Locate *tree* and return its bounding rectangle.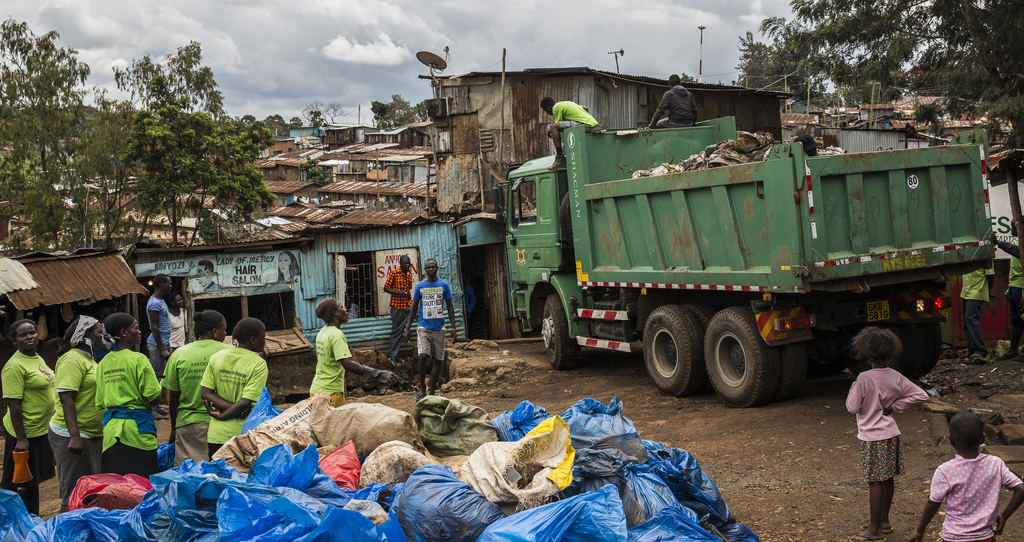
left=266, top=111, right=290, bottom=124.
